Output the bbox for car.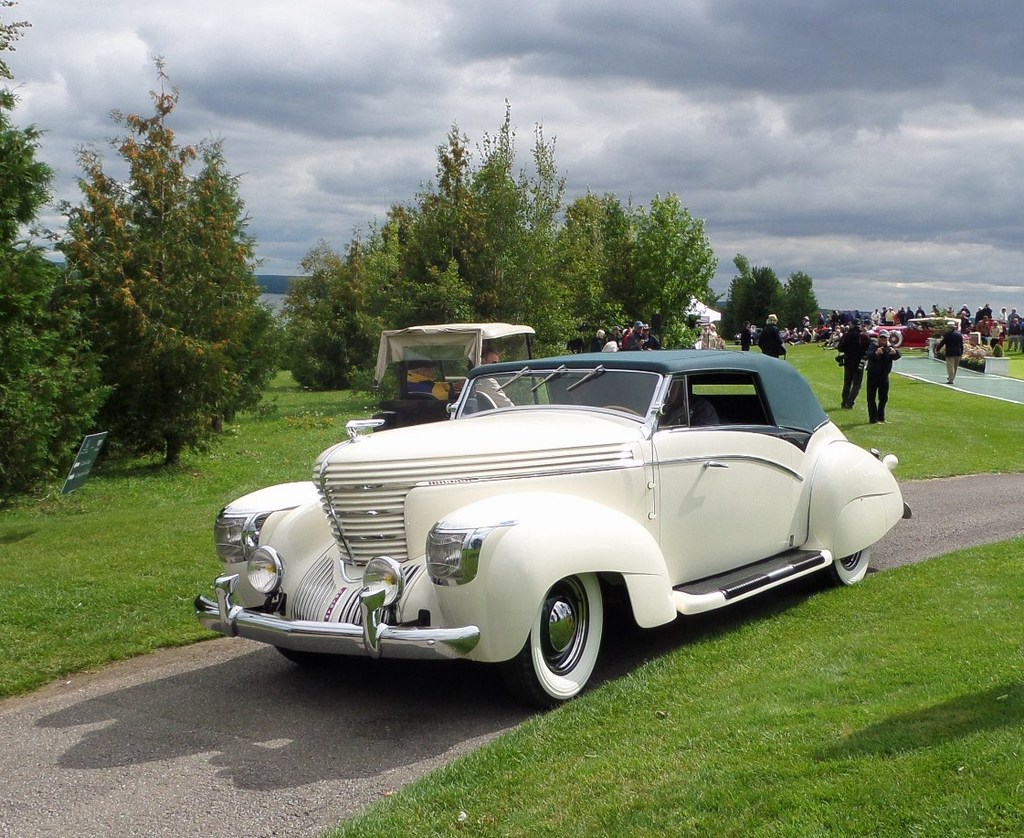
(370, 322, 558, 413).
